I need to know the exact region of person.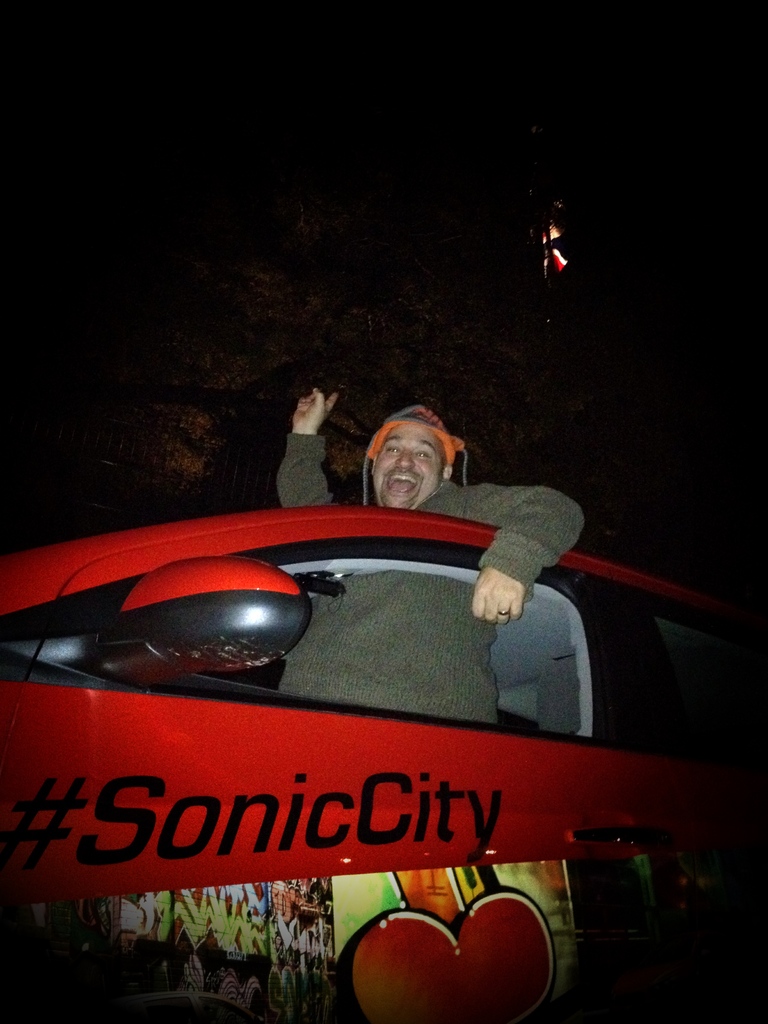
Region: <region>275, 384, 588, 725</region>.
